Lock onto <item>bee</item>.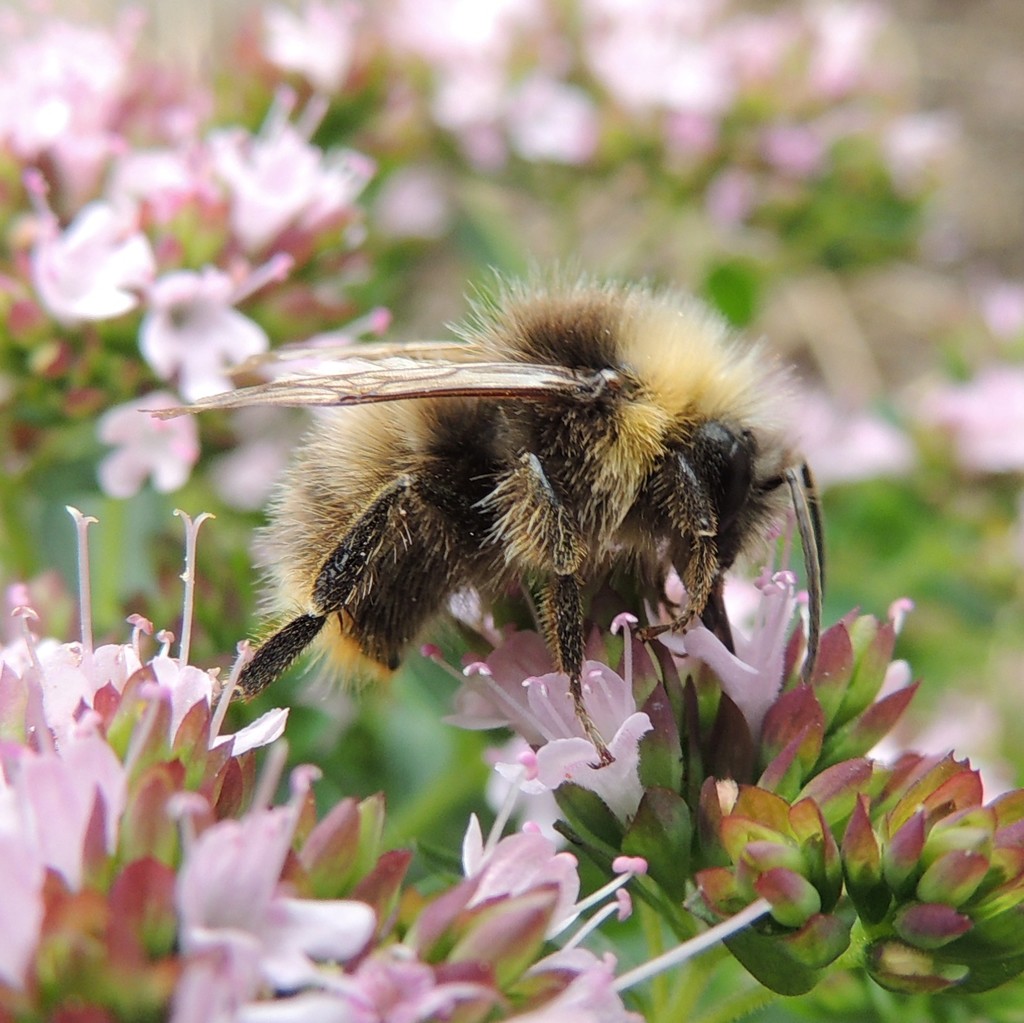
Locked: BBox(144, 268, 838, 784).
